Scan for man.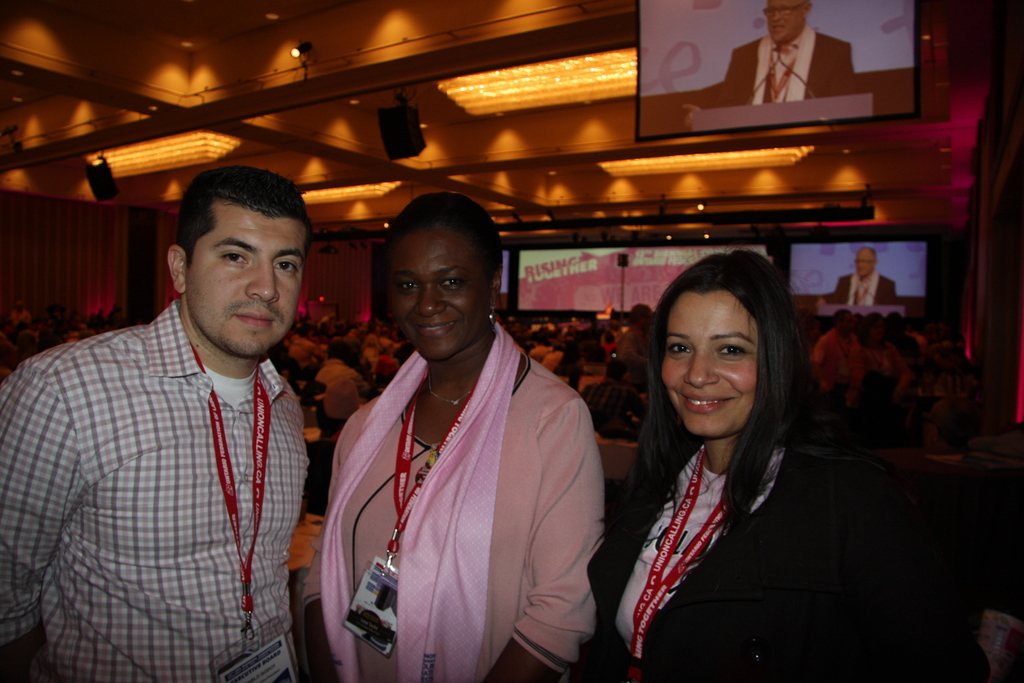
Scan result: locate(686, 0, 858, 120).
